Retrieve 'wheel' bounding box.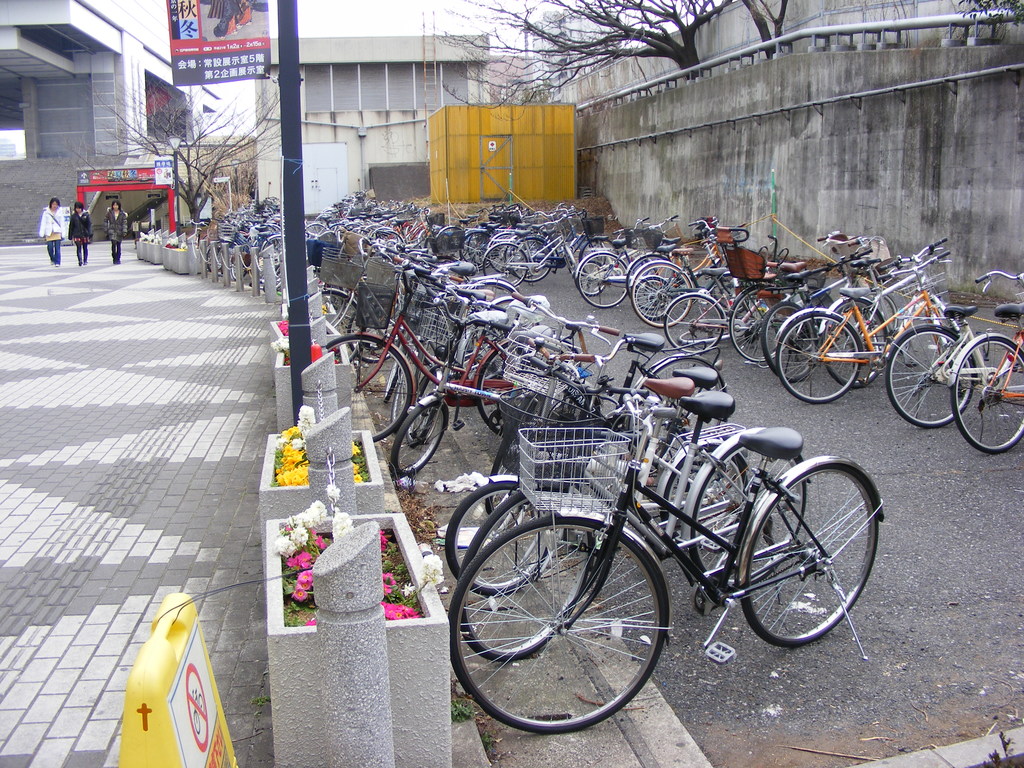
Bounding box: [632,264,690,330].
